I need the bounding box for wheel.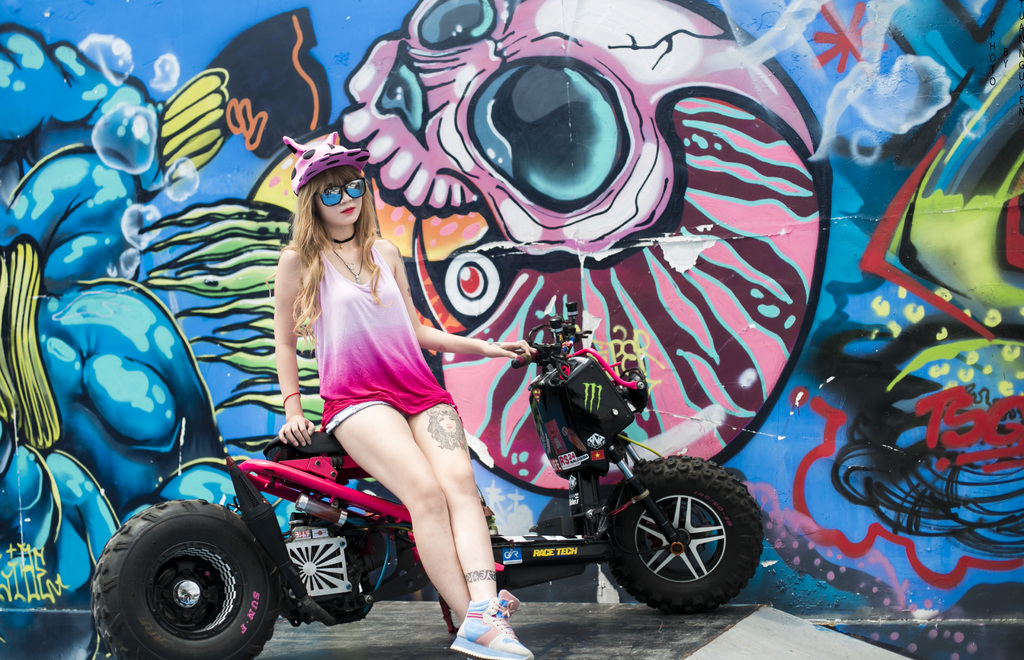
Here it is: (611,455,762,613).
